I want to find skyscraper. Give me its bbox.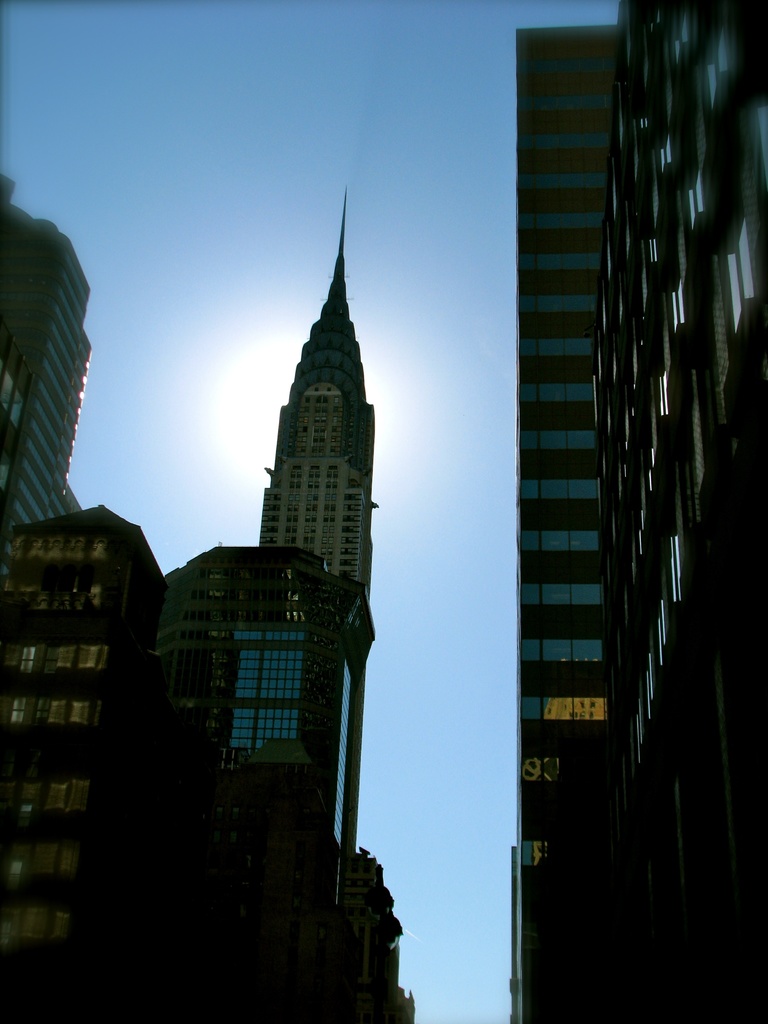
[left=495, top=13, right=616, bottom=1020].
